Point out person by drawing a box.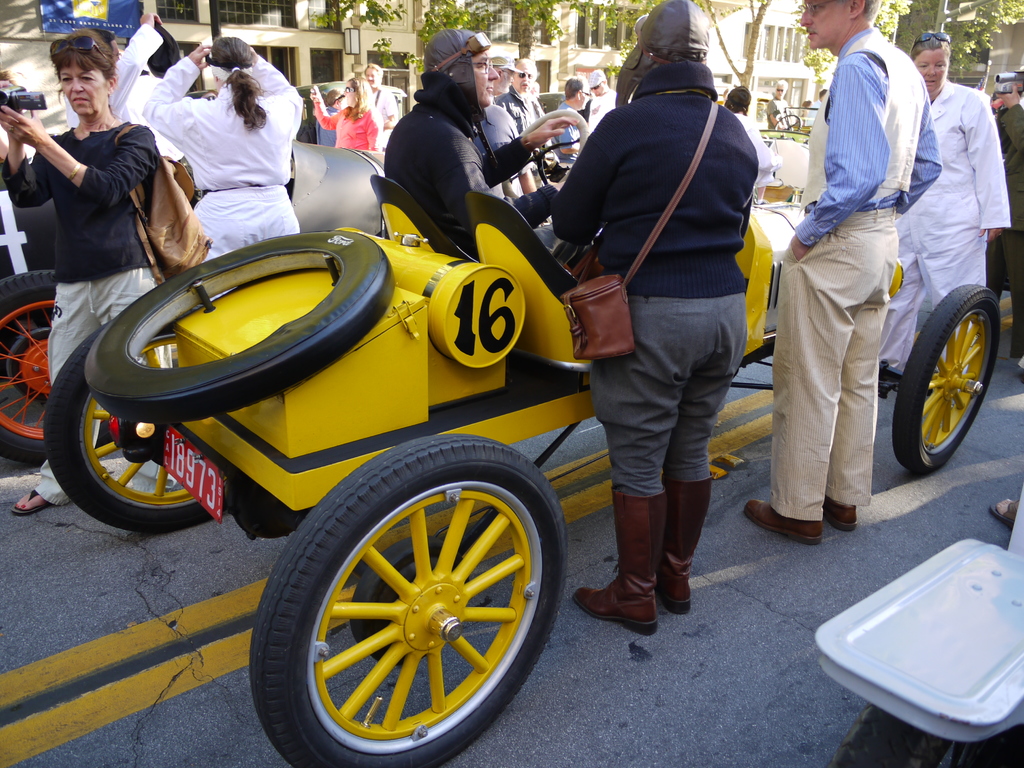
l=498, t=56, r=550, b=189.
